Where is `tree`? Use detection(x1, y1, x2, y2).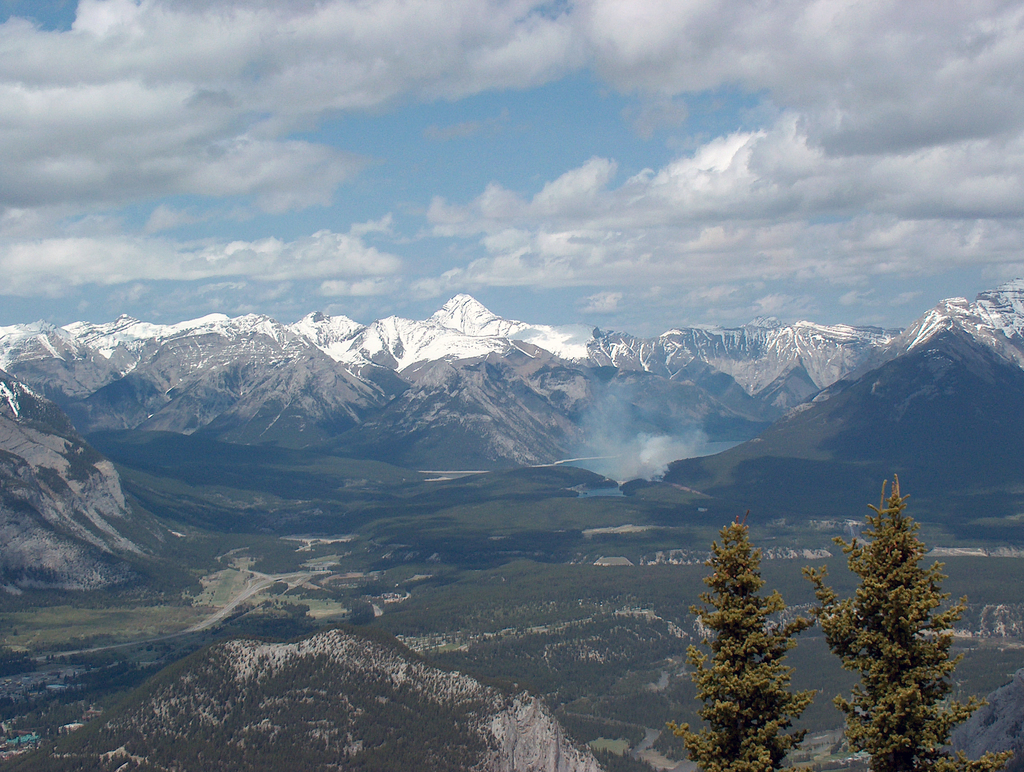
detection(664, 512, 823, 771).
